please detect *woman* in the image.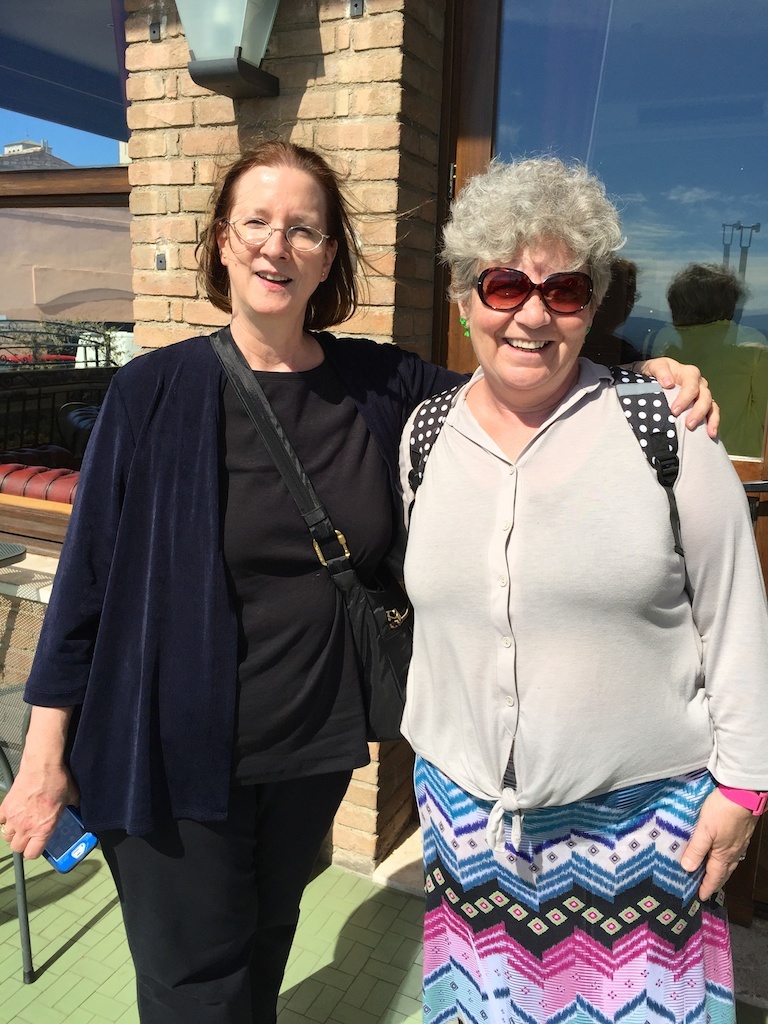
<region>0, 131, 715, 1020</region>.
